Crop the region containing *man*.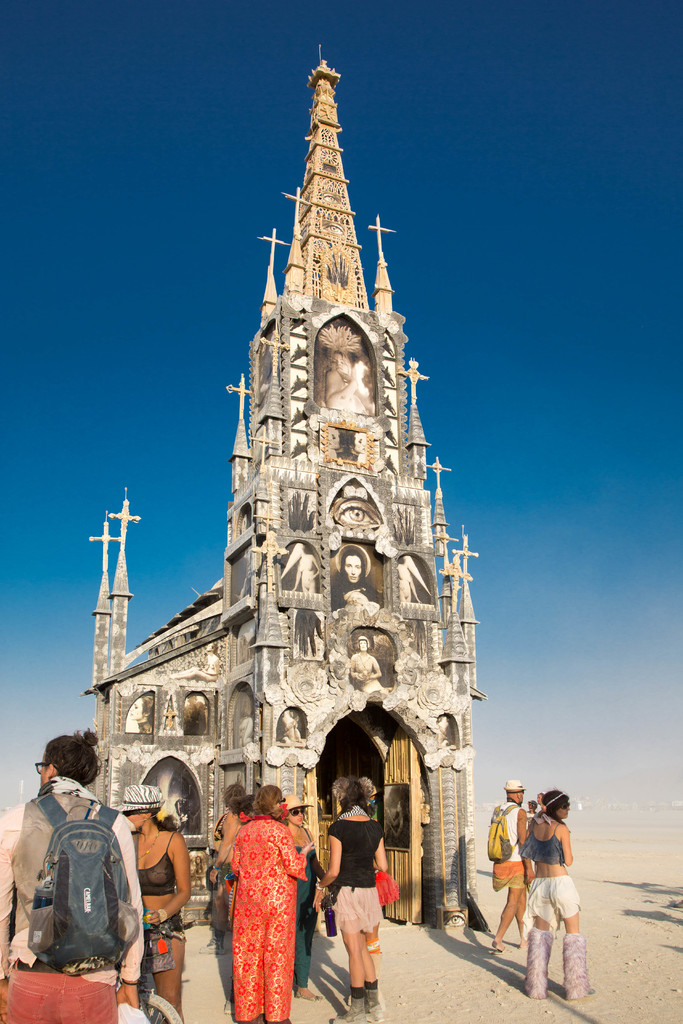
Crop region: [left=0, top=726, right=145, bottom=1023].
